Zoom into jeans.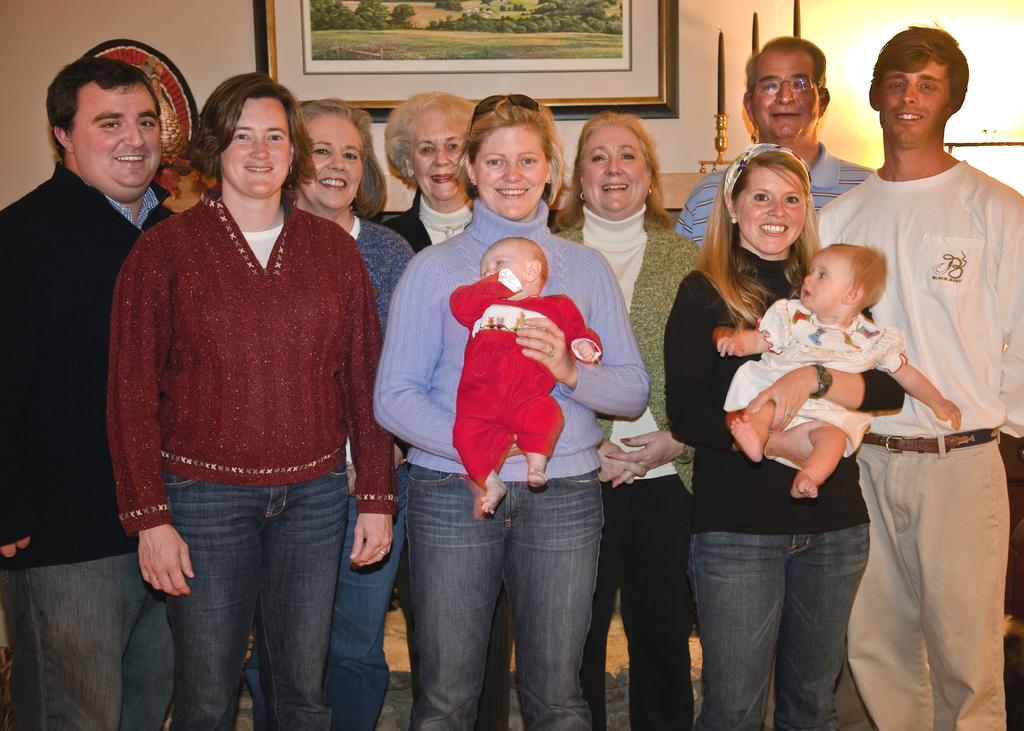
Zoom target: 411 468 603 730.
